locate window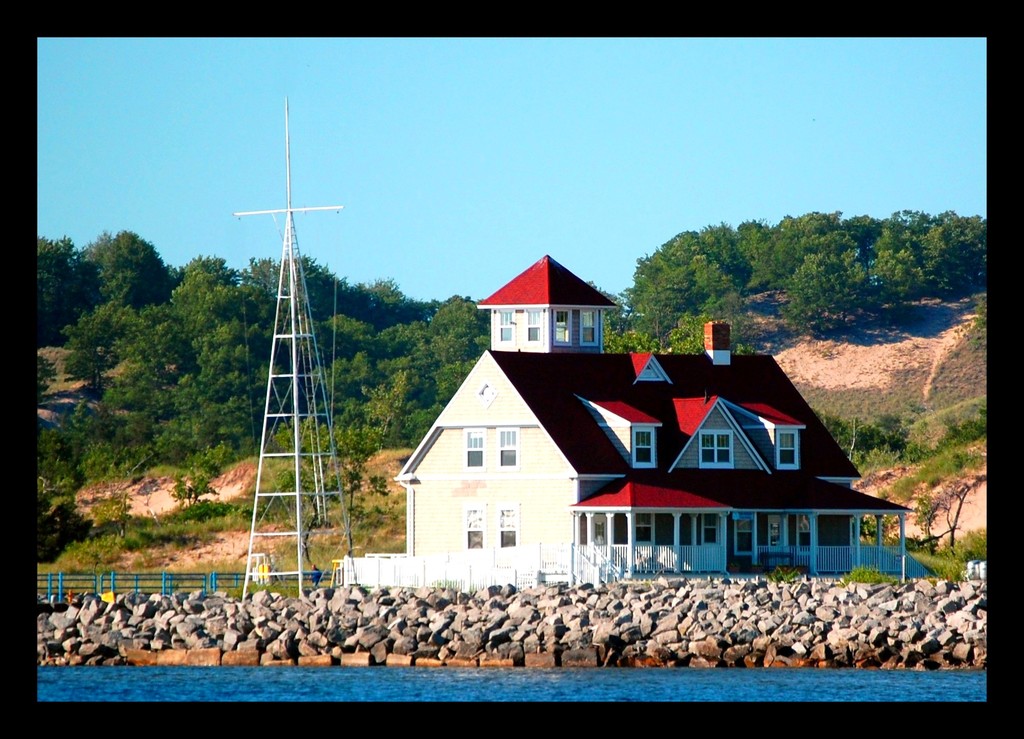
502:311:511:341
